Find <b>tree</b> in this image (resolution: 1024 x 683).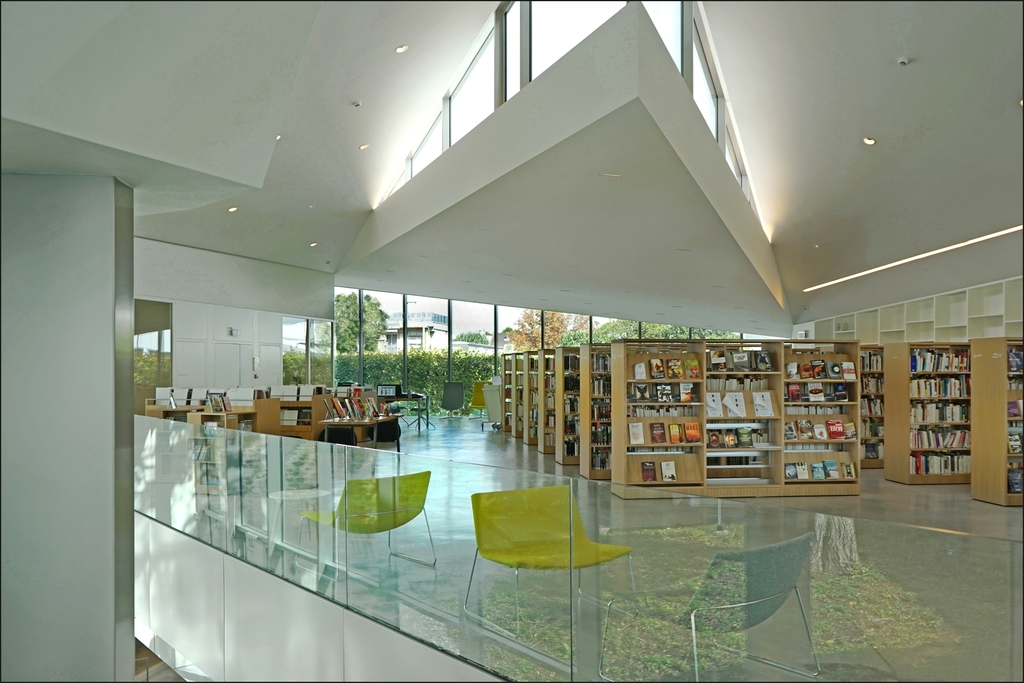
pyautogui.locateOnScreen(565, 315, 602, 329).
